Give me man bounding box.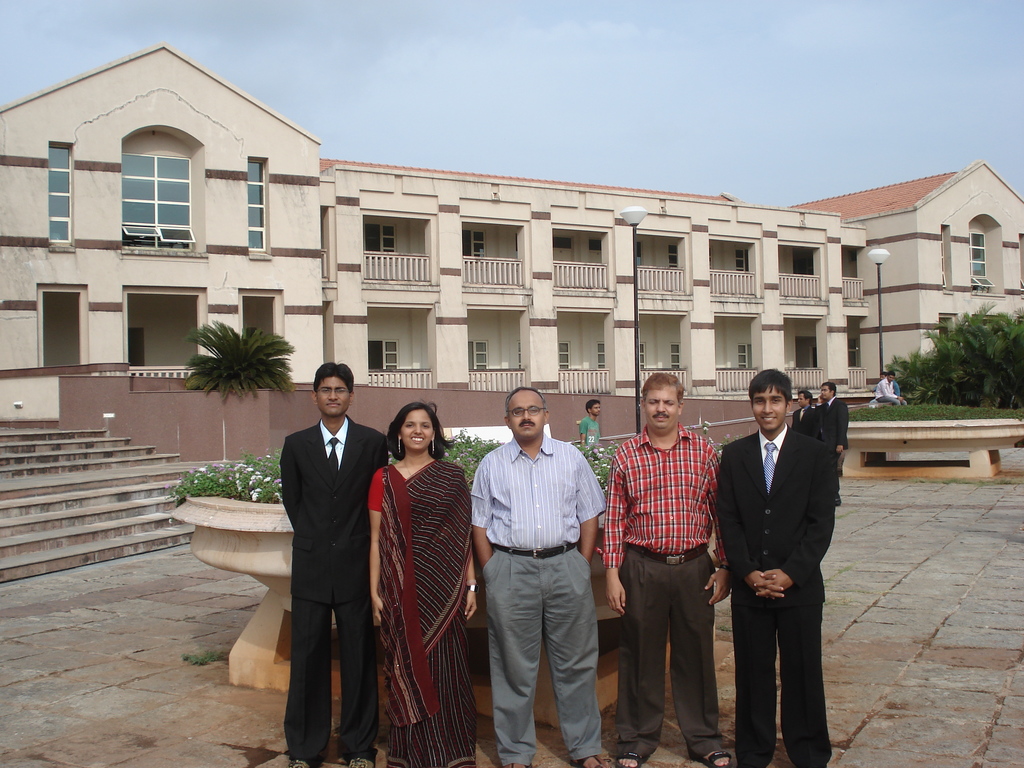
x1=469 y1=387 x2=609 y2=767.
